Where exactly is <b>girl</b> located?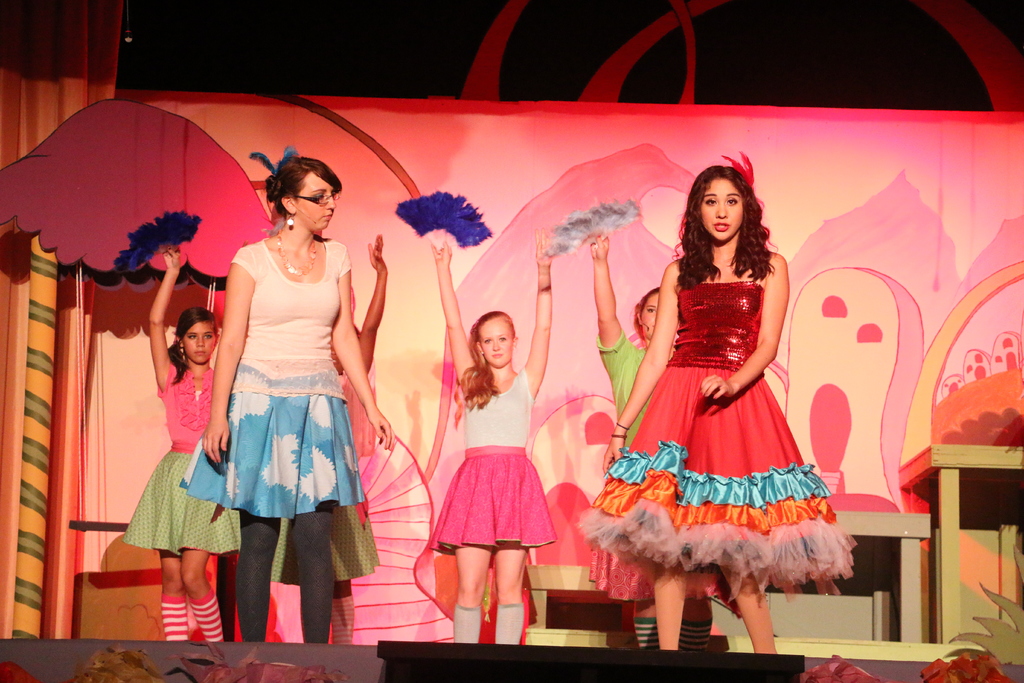
Its bounding box is box=[577, 160, 854, 650].
